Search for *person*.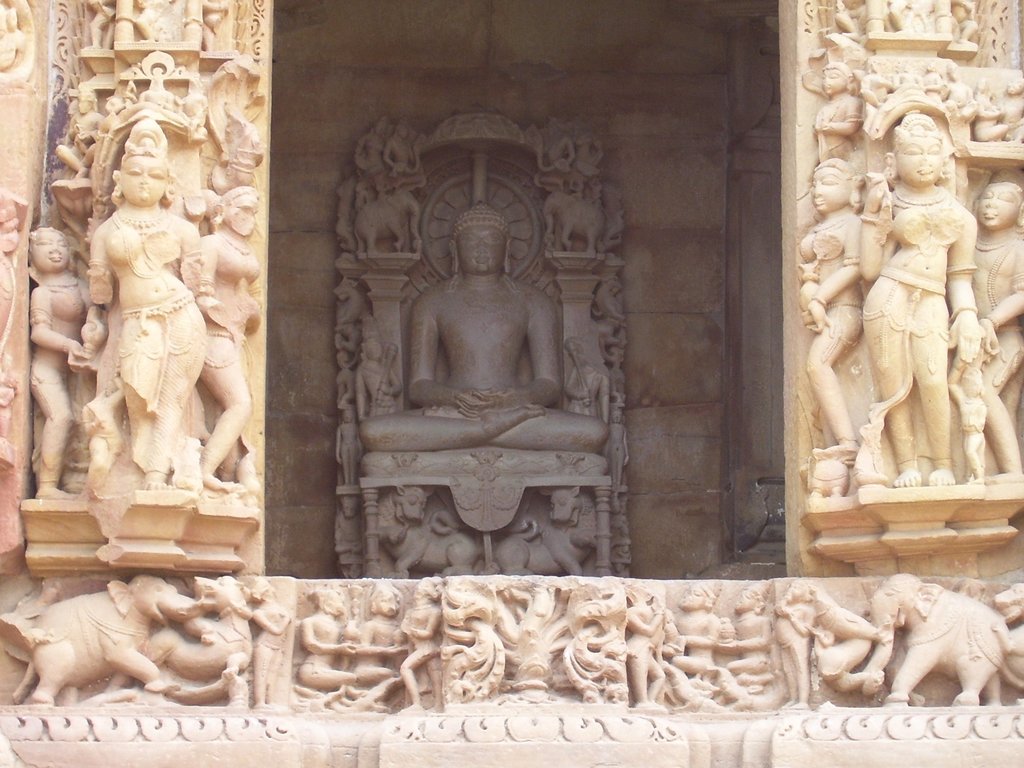
Found at bbox=[797, 158, 865, 464].
